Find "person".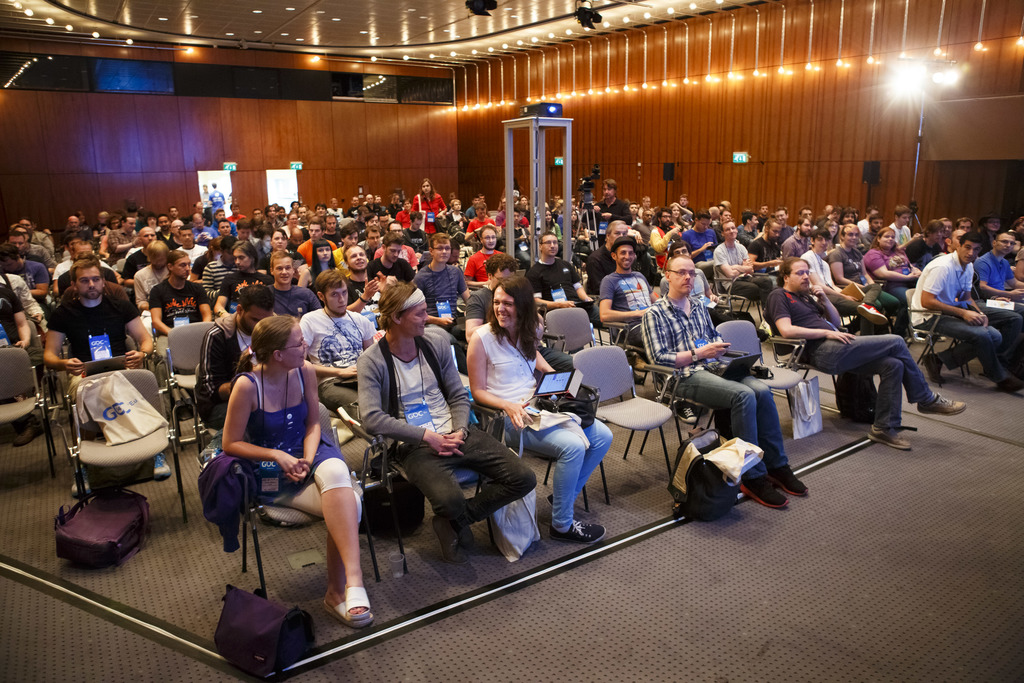
[left=863, top=220, right=916, bottom=285].
